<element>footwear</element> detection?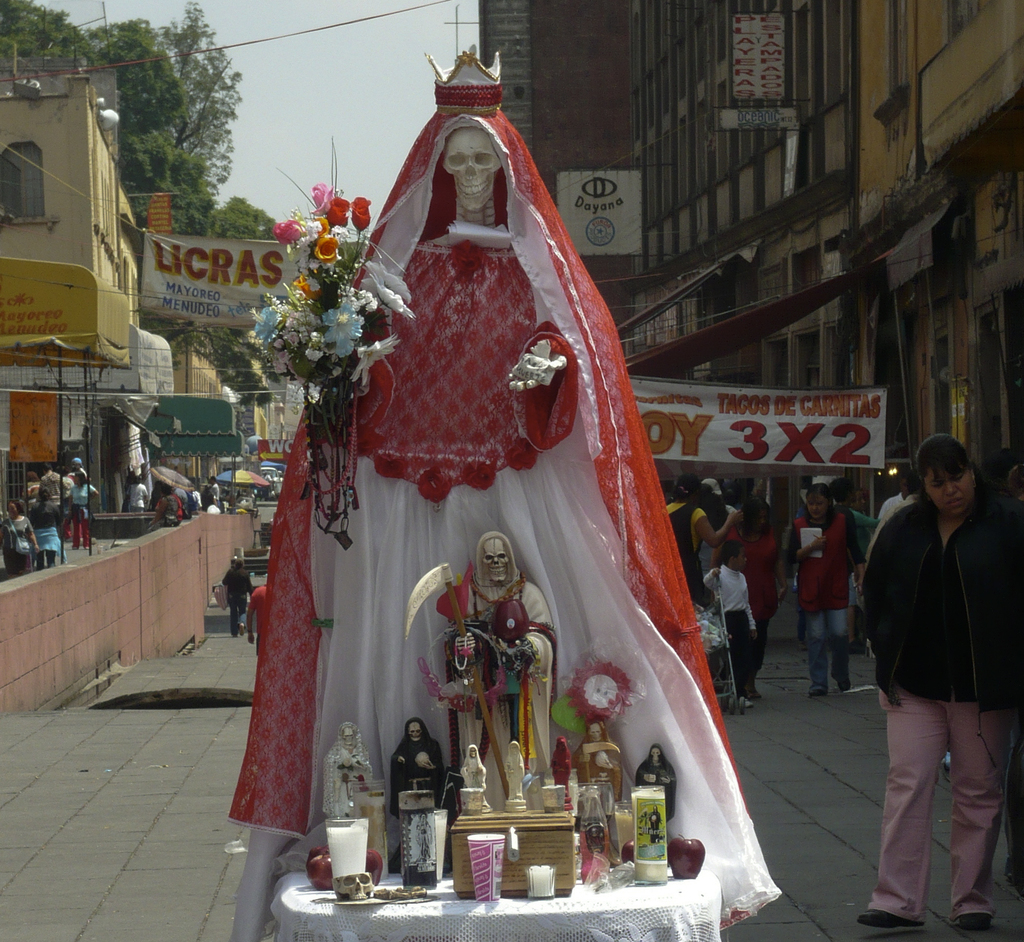
crop(961, 913, 988, 926)
